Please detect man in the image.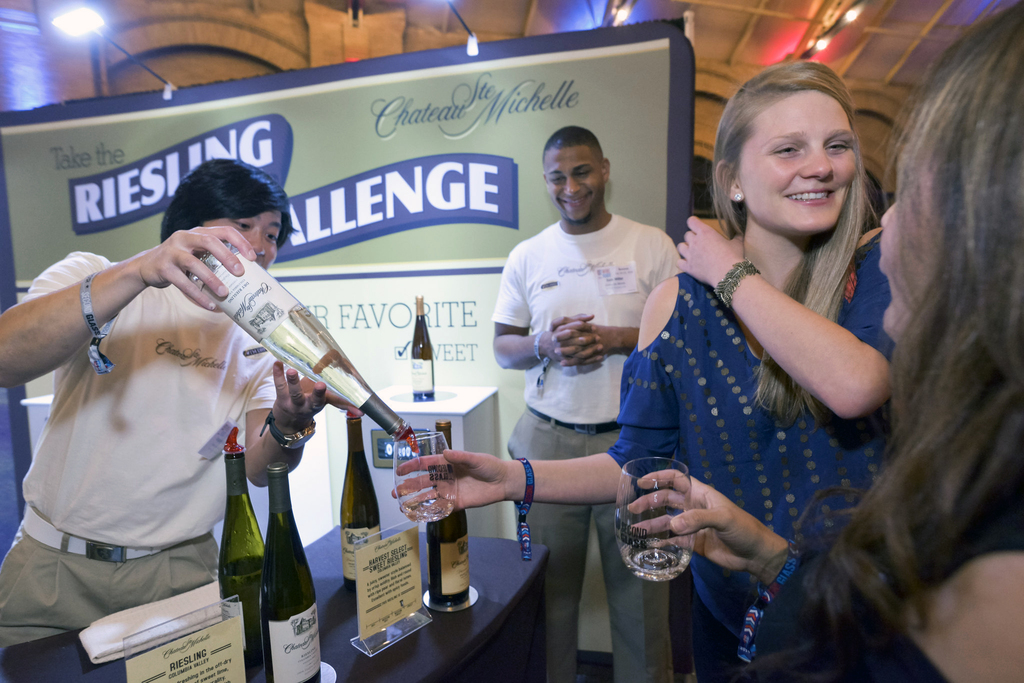
492 126 678 682.
